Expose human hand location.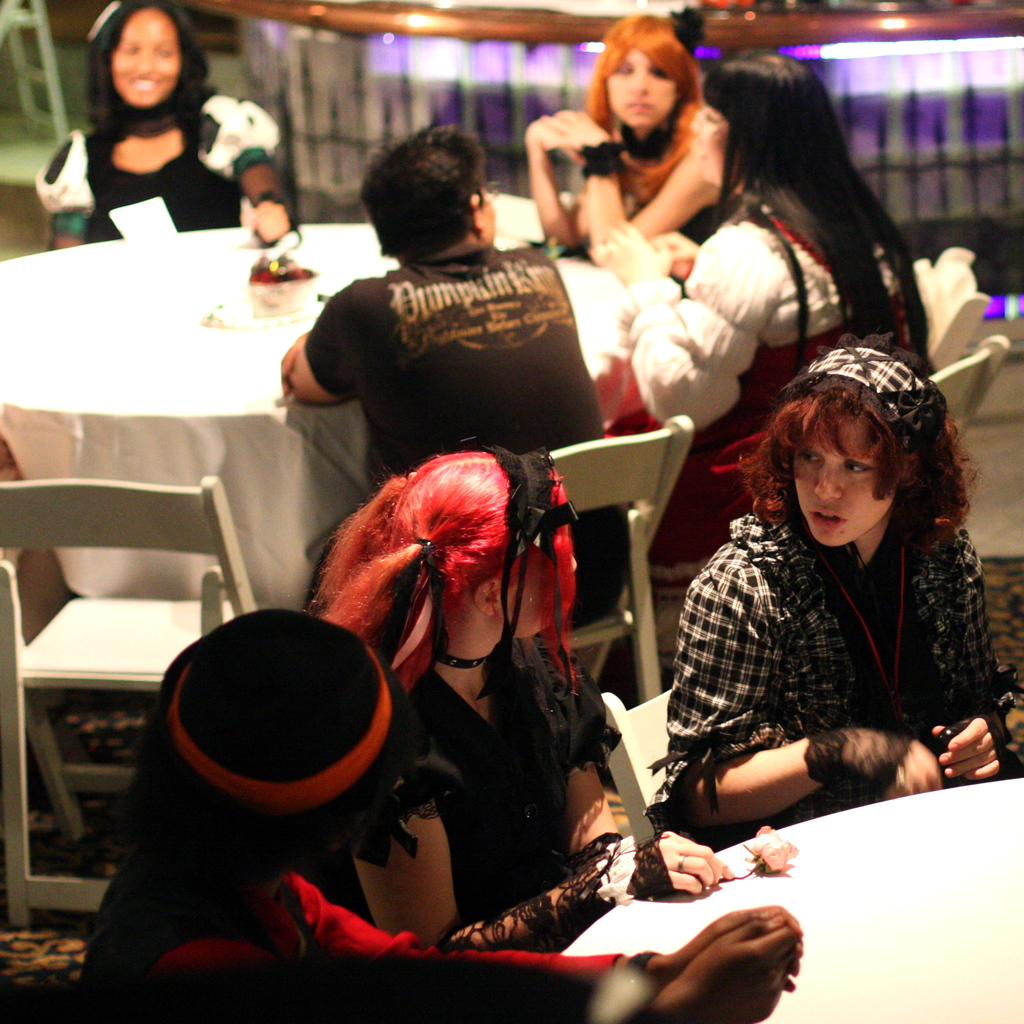
Exposed at <box>241,199,288,242</box>.
